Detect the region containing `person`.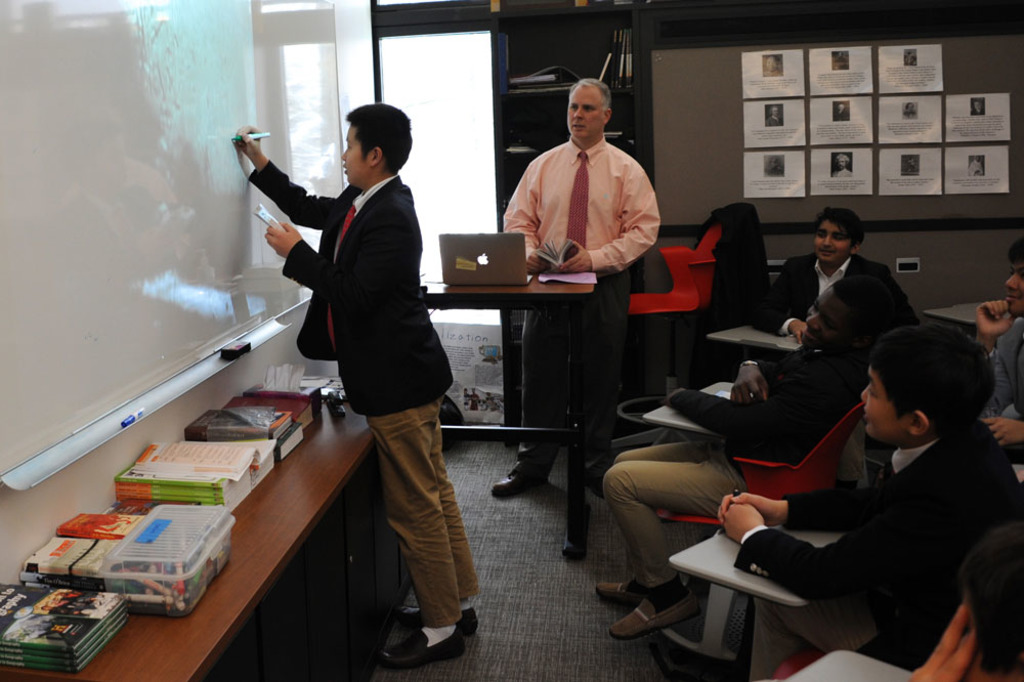
489, 74, 671, 570.
